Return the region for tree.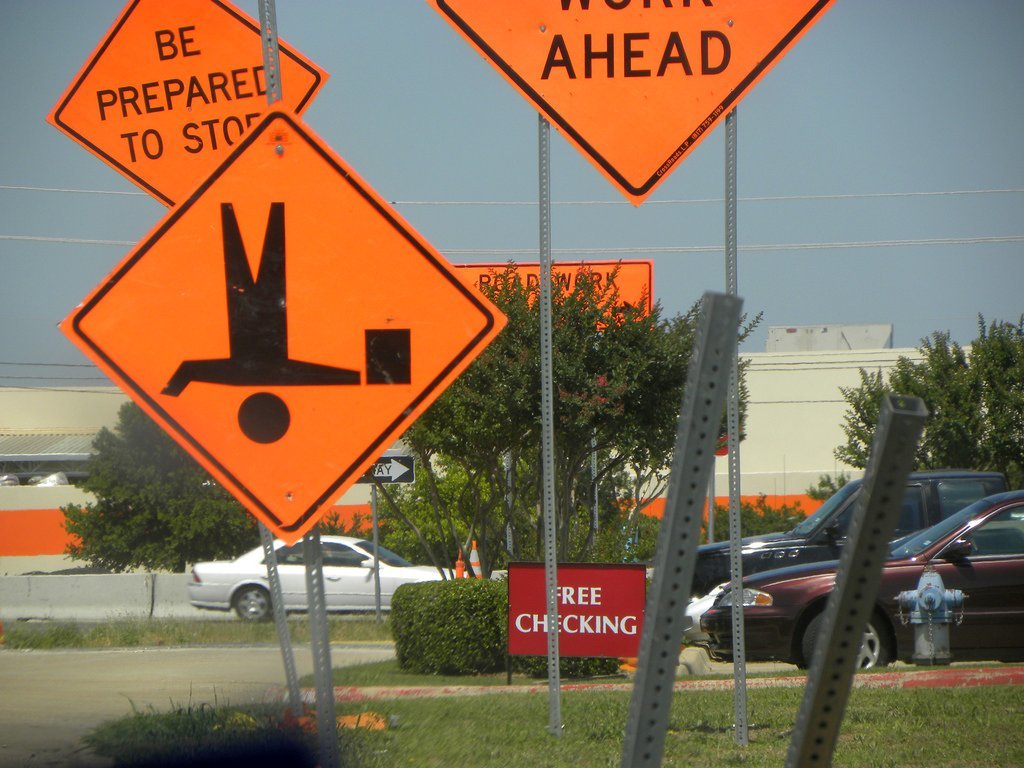
bbox=(60, 401, 259, 573).
